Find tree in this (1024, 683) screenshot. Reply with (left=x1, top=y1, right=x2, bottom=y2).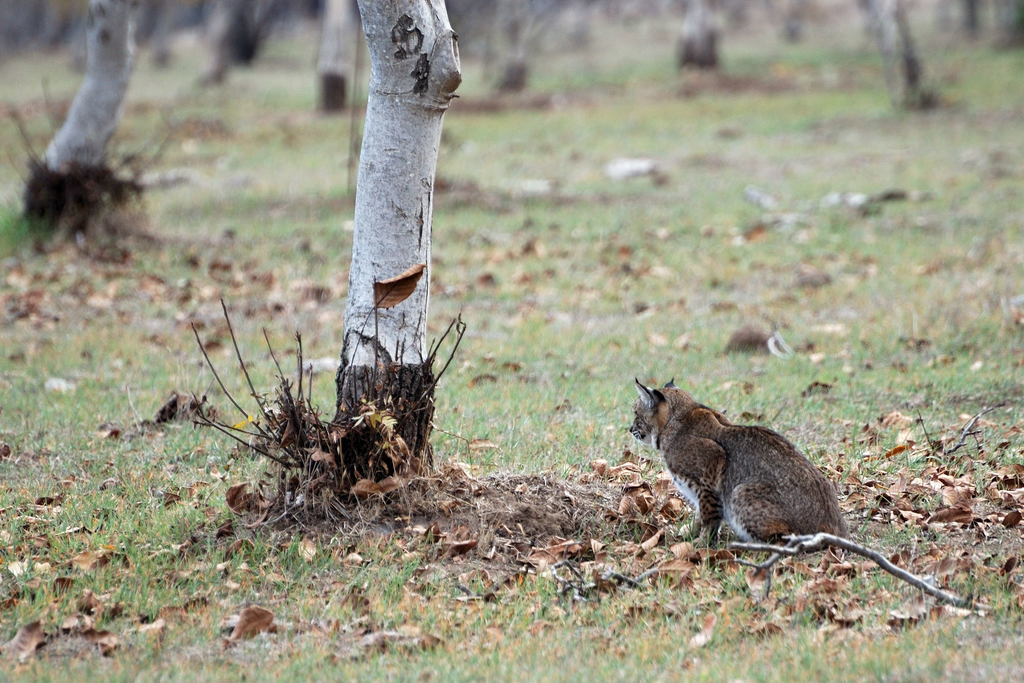
(left=198, top=0, right=285, bottom=70).
